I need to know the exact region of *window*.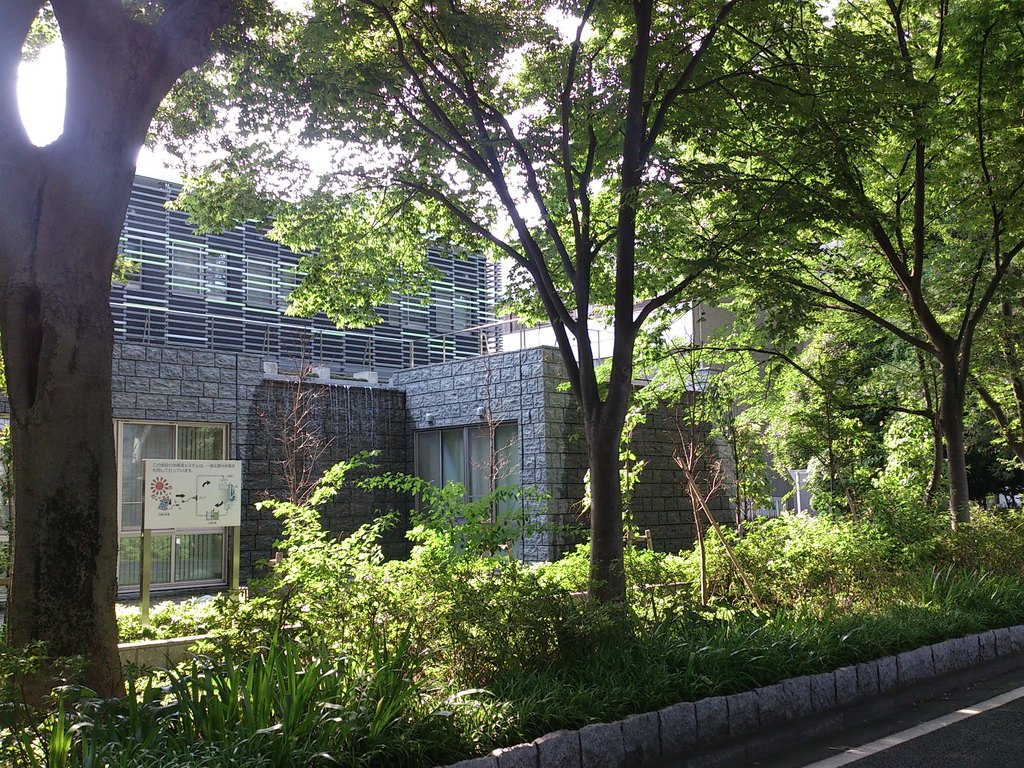
Region: [left=413, top=426, right=526, bottom=563].
